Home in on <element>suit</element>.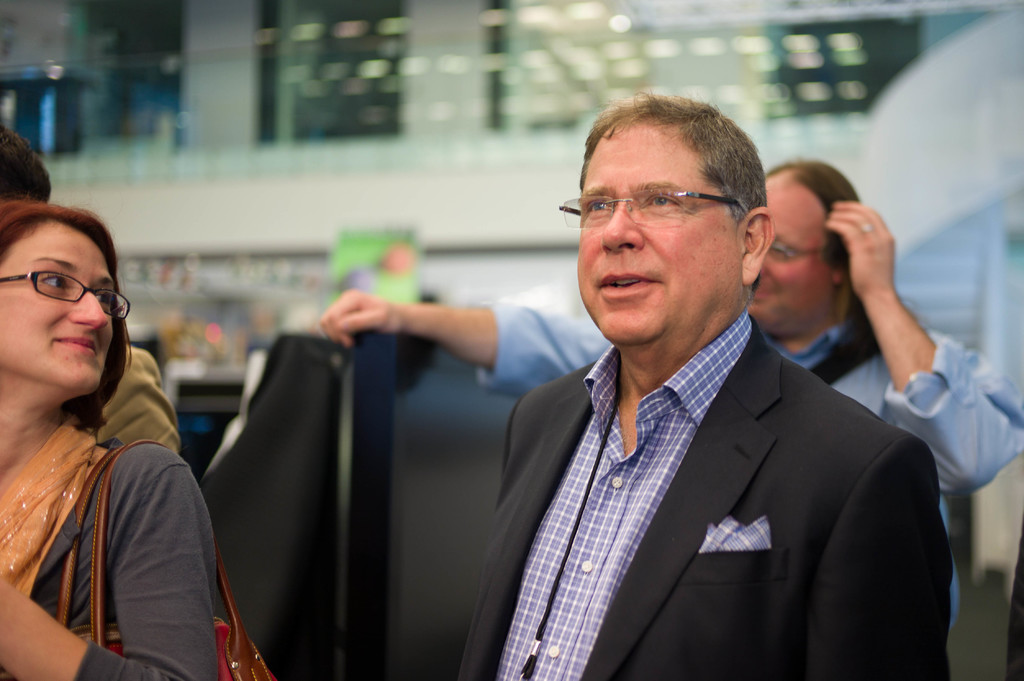
Homed in at box=[455, 312, 952, 680].
